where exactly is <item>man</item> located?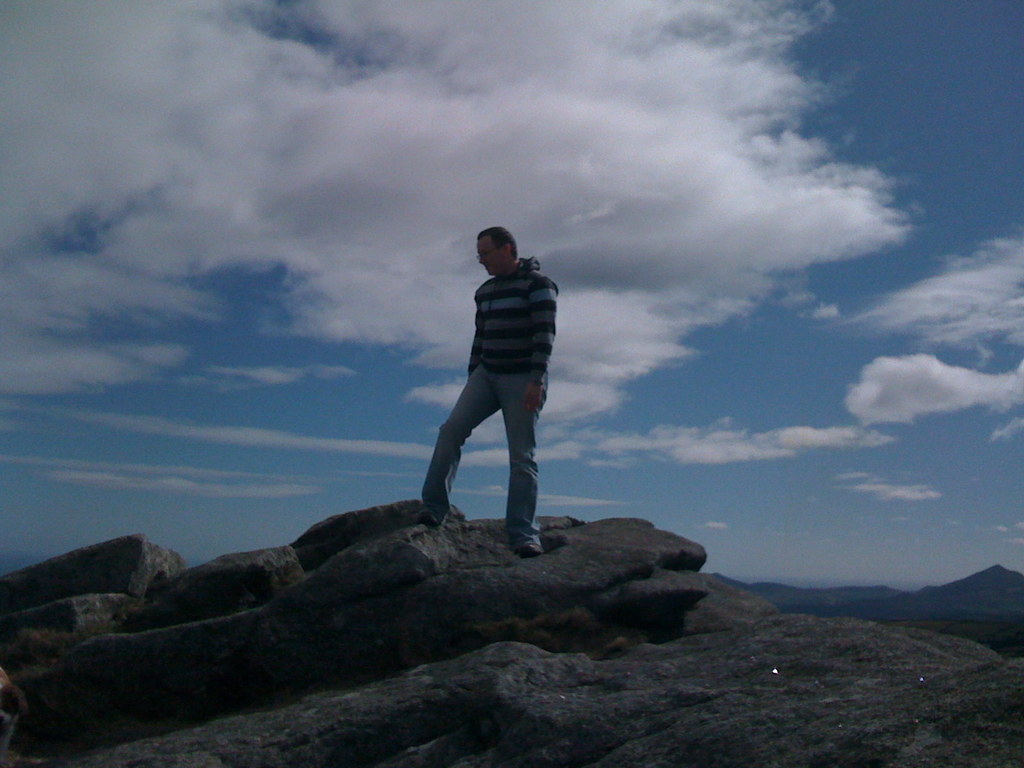
Its bounding box is box=[404, 229, 561, 553].
